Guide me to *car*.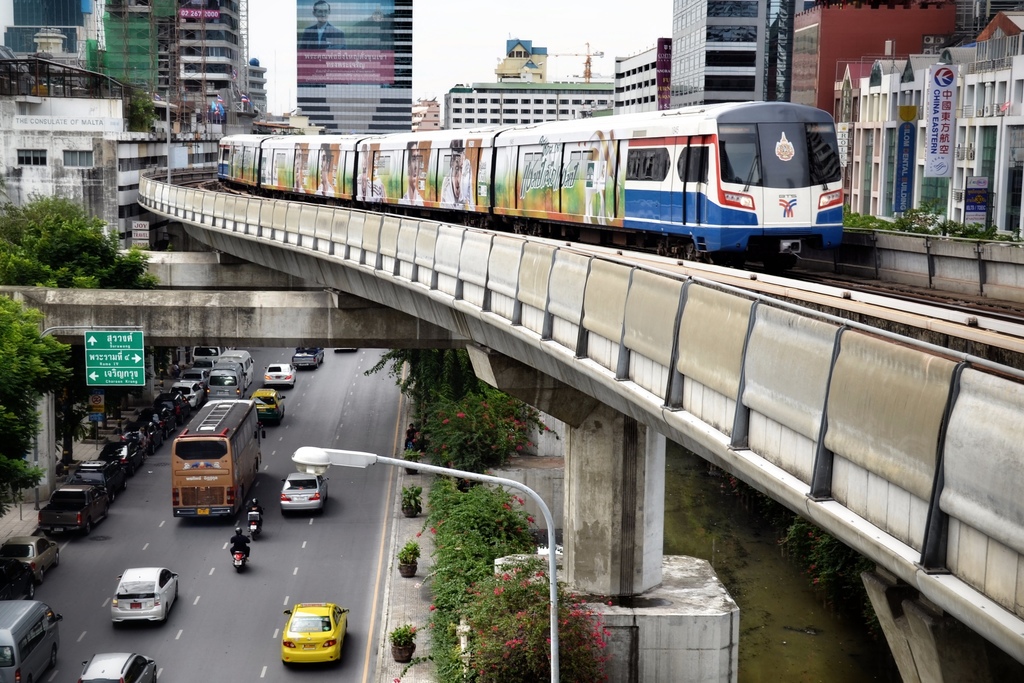
Guidance: pyautogui.locateOnScreen(106, 562, 186, 625).
